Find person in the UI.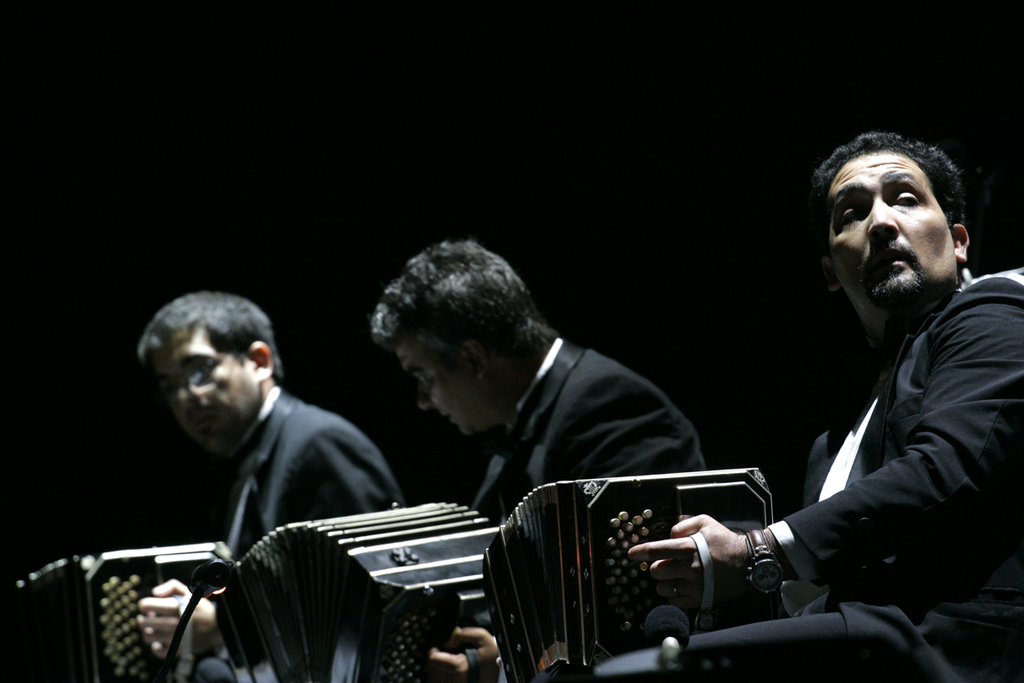
UI element at l=102, t=282, r=416, b=621.
